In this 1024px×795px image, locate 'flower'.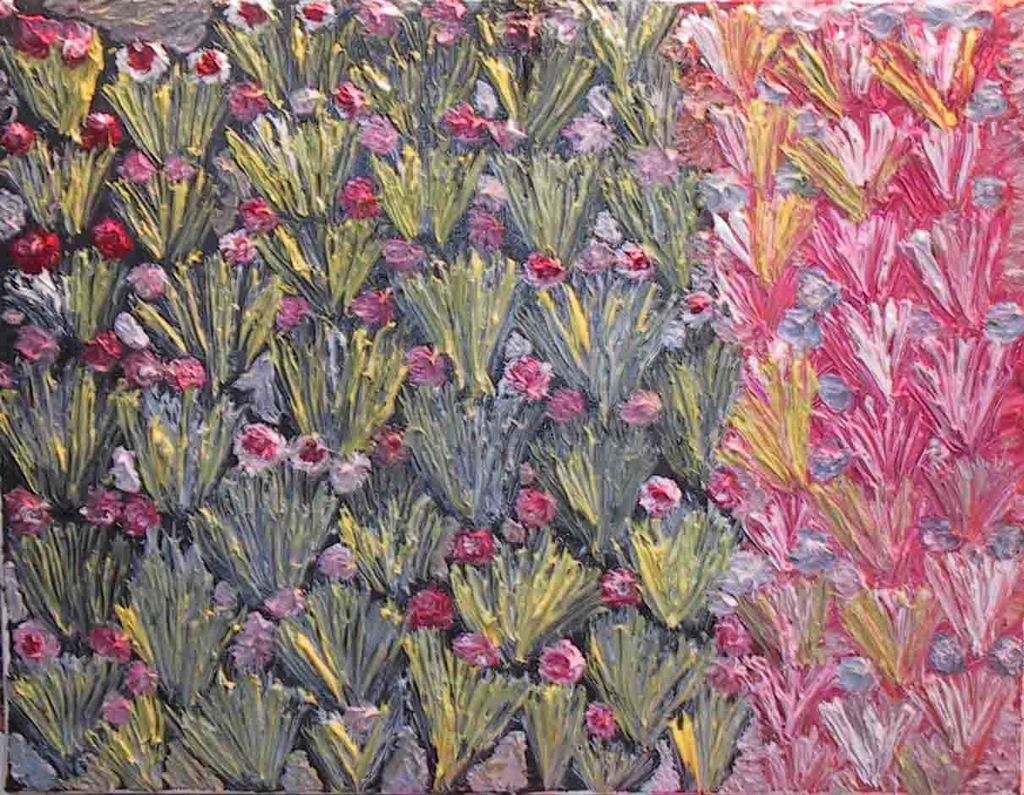
Bounding box: rect(377, 237, 425, 273).
